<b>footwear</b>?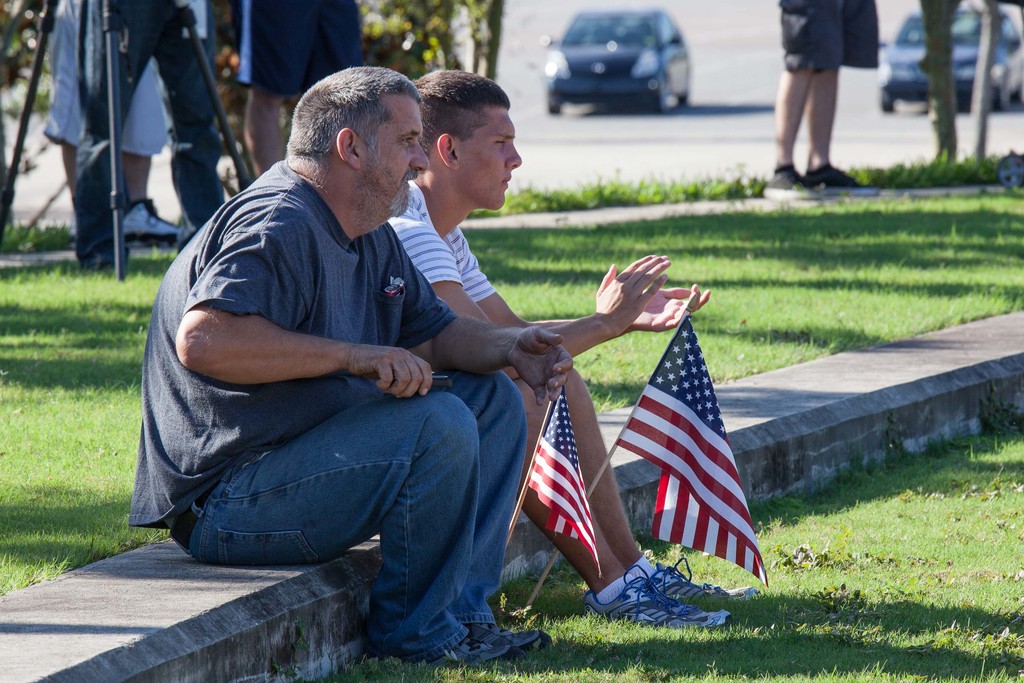
detection(643, 554, 755, 609)
